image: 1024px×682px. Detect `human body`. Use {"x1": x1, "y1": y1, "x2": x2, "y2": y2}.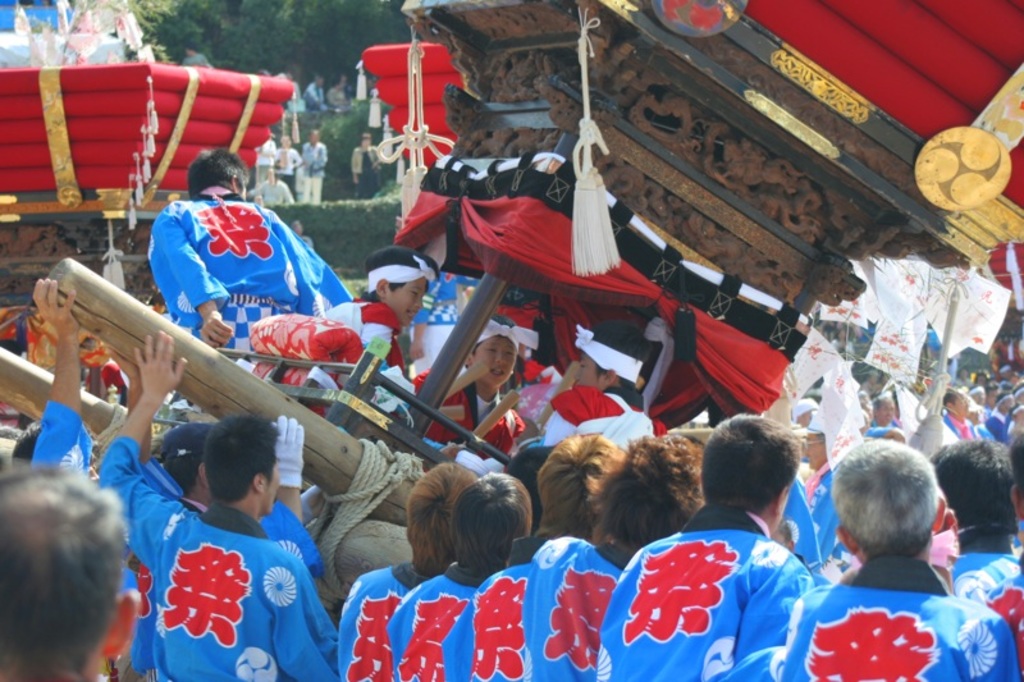
{"x1": 328, "y1": 90, "x2": 349, "y2": 104}.
